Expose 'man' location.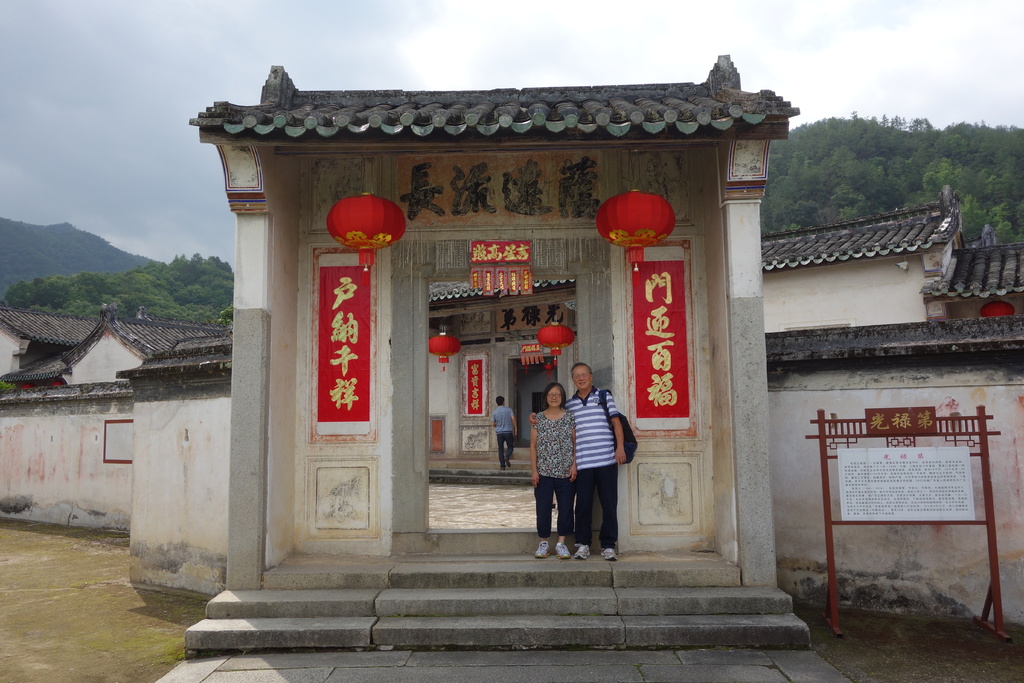
Exposed at <region>537, 366, 637, 563</region>.
